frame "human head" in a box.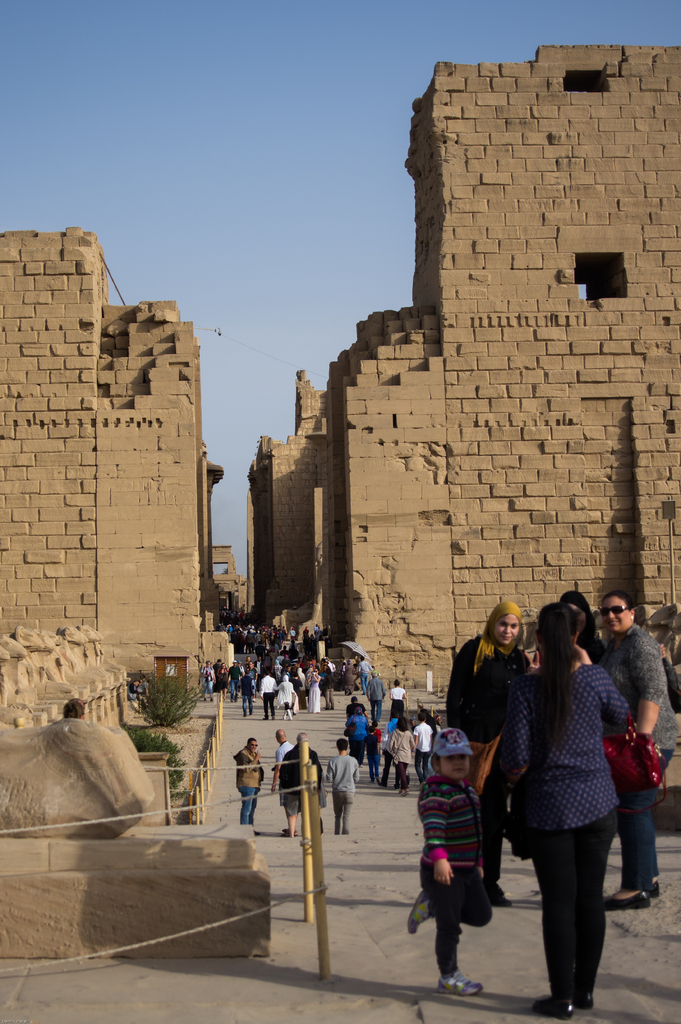
left=65, top=701, right=83, bottom=720.
